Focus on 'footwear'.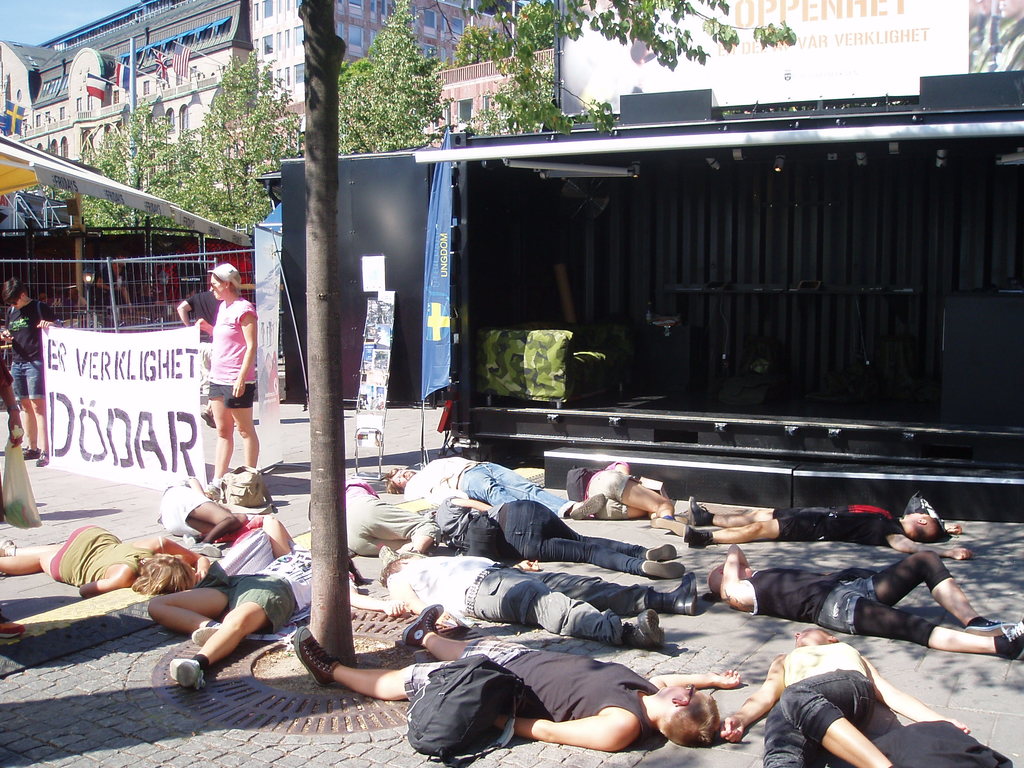
Focused at locate(688, 492, 710, 525).
